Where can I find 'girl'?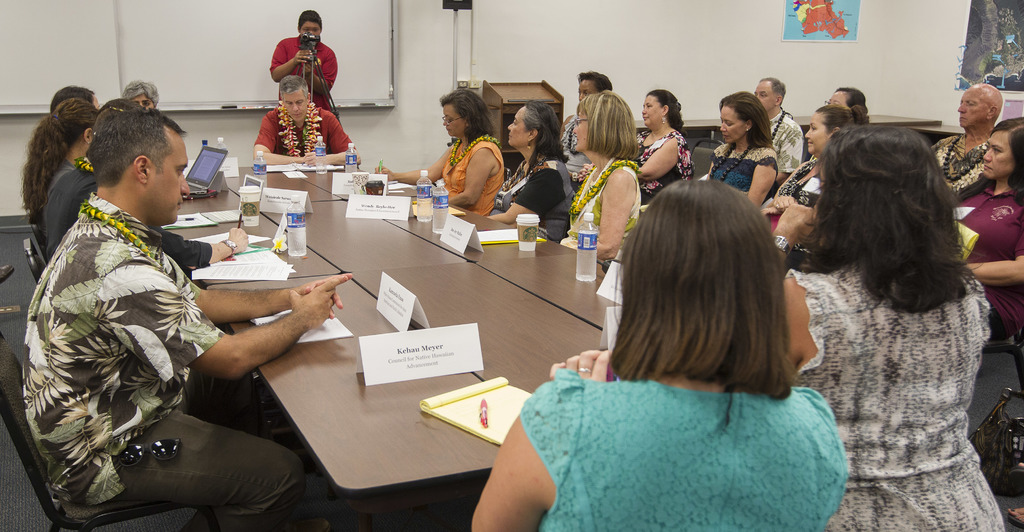
You can find it at <box>474,173,854,531</box>.
